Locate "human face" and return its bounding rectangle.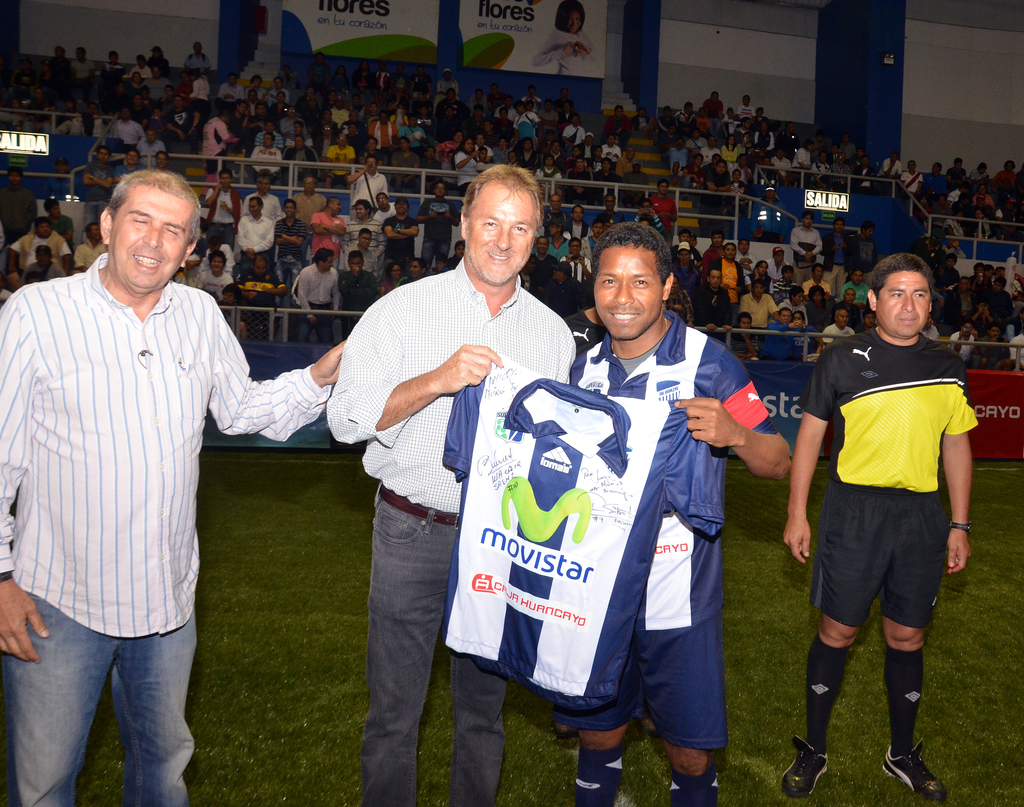
x1=248 y1=79 x2=262 y2=86.
